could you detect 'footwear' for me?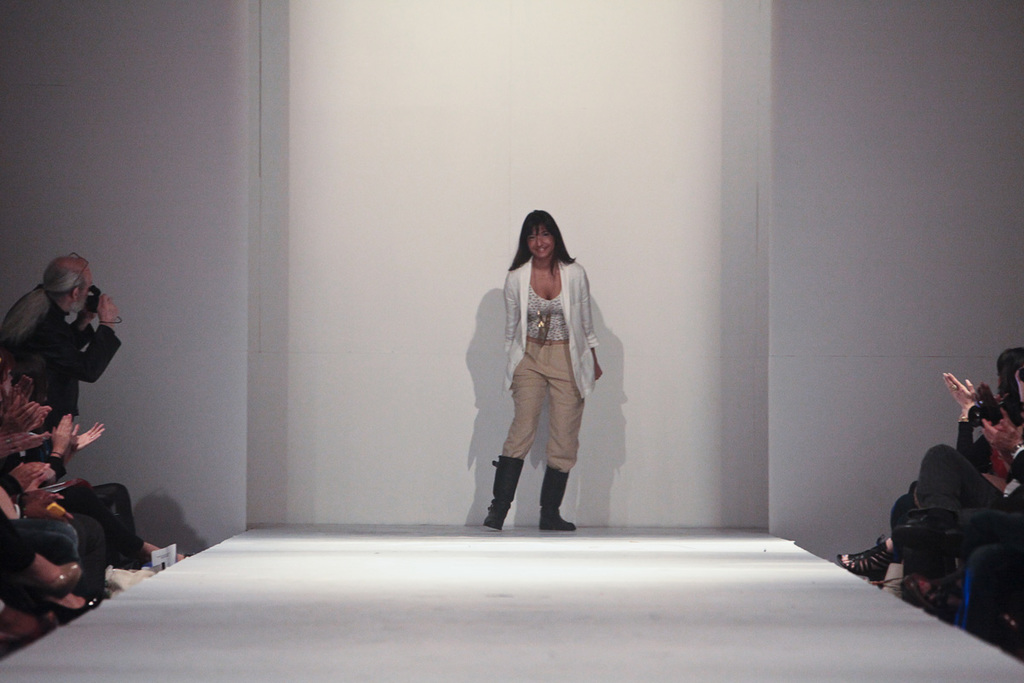
Detection result: box(27, 591, 100, 619).
